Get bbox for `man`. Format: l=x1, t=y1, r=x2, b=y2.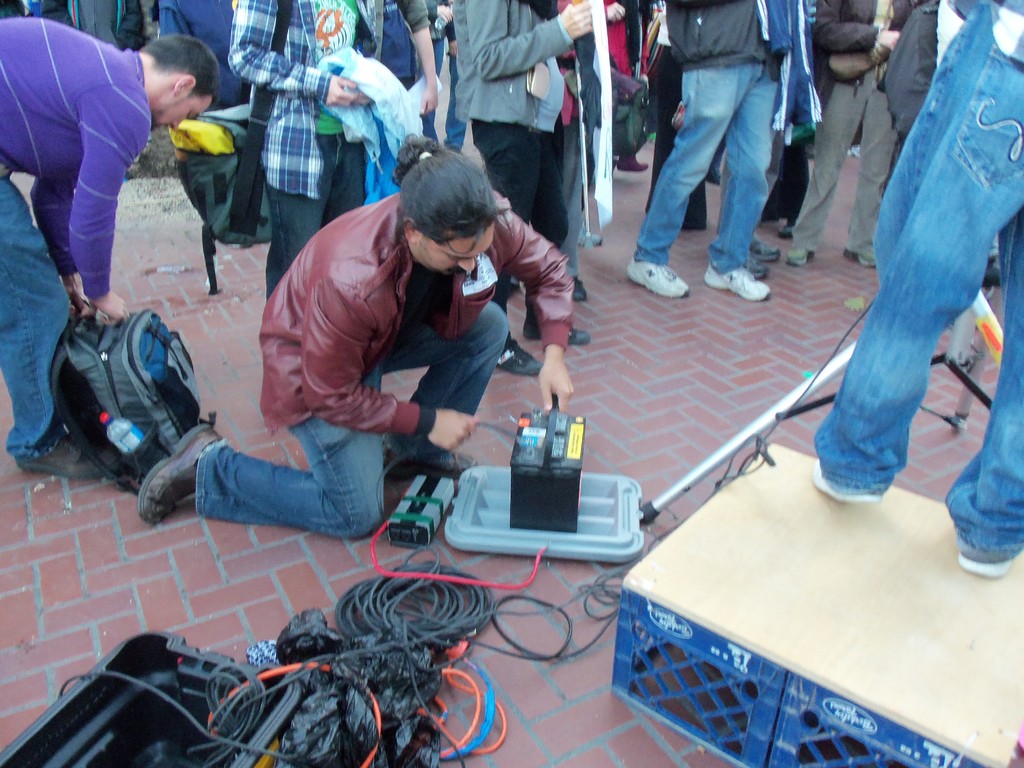
l=777, t=0, r=920, b=266.
